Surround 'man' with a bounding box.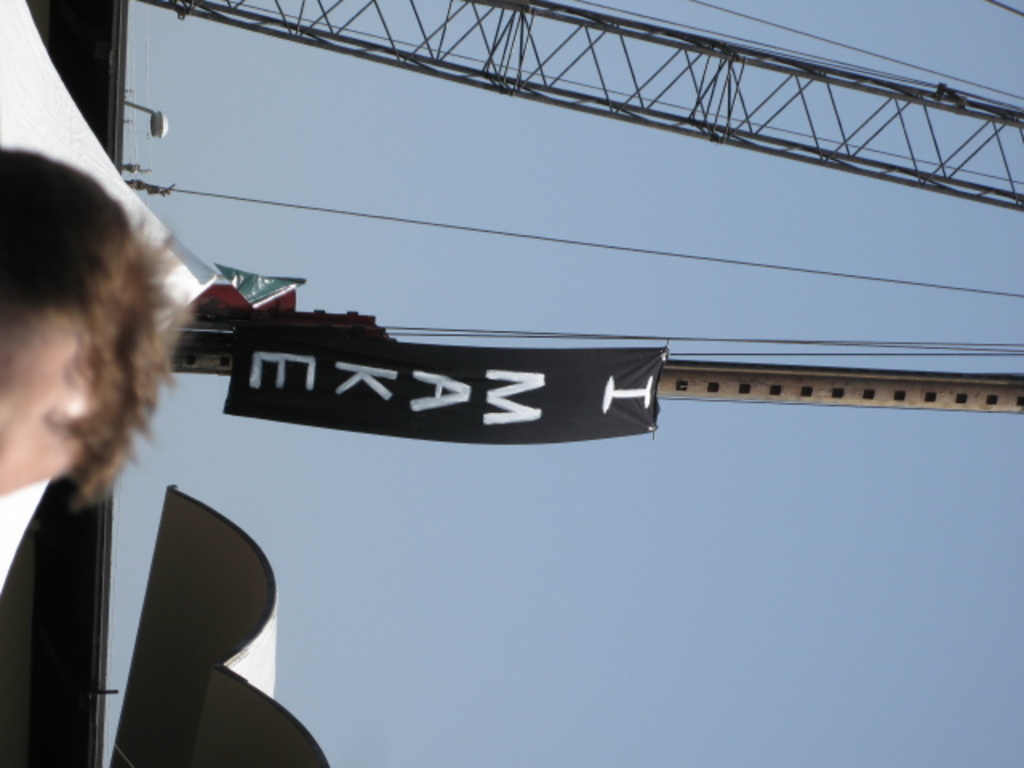
(0, 149, 187, 514).
